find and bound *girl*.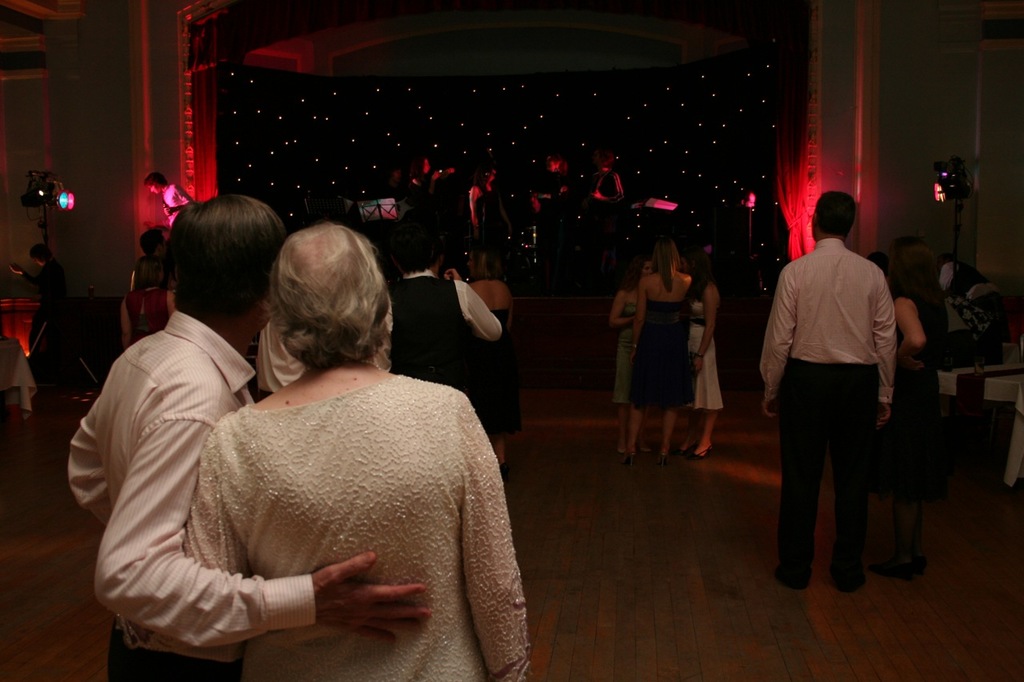
Bound: bbox=(684, 263, 759, 476).
